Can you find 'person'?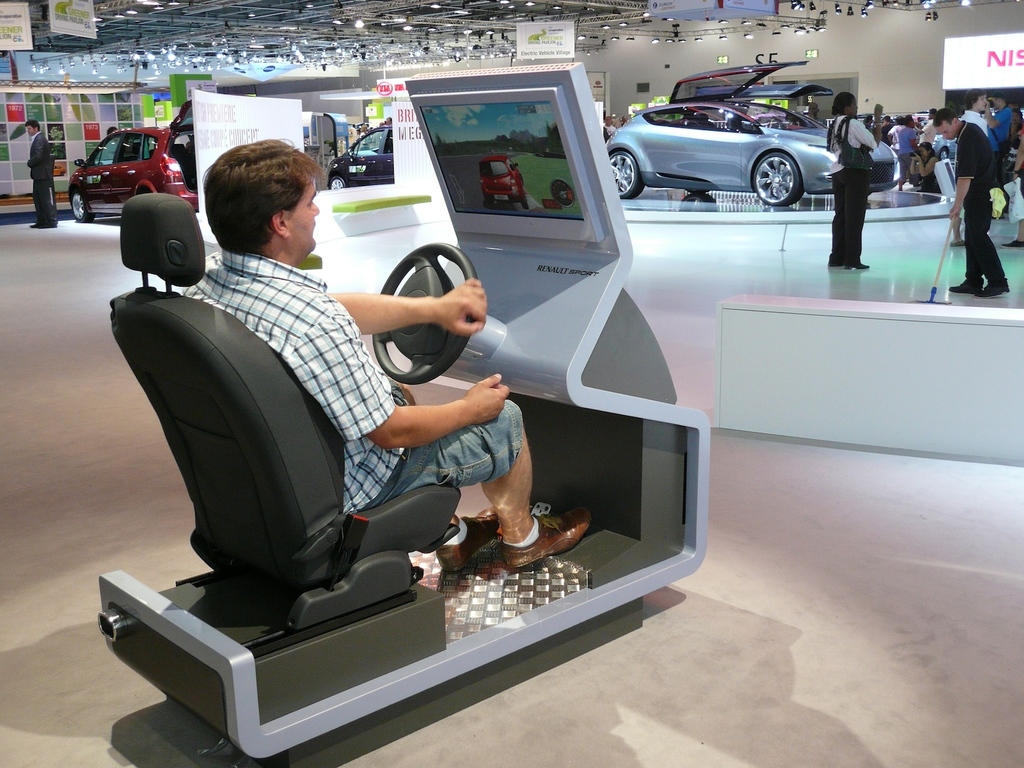
Yes, bounding box: BBox(930, 106, 1008, 300).
